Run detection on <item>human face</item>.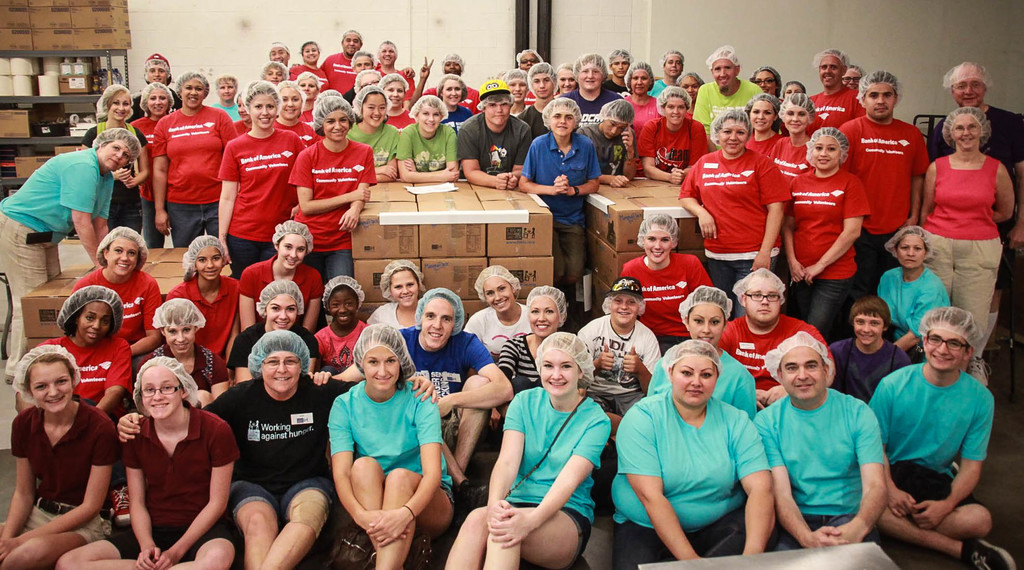
Result: x1=532 y1=72 x2=552 y2=98.
